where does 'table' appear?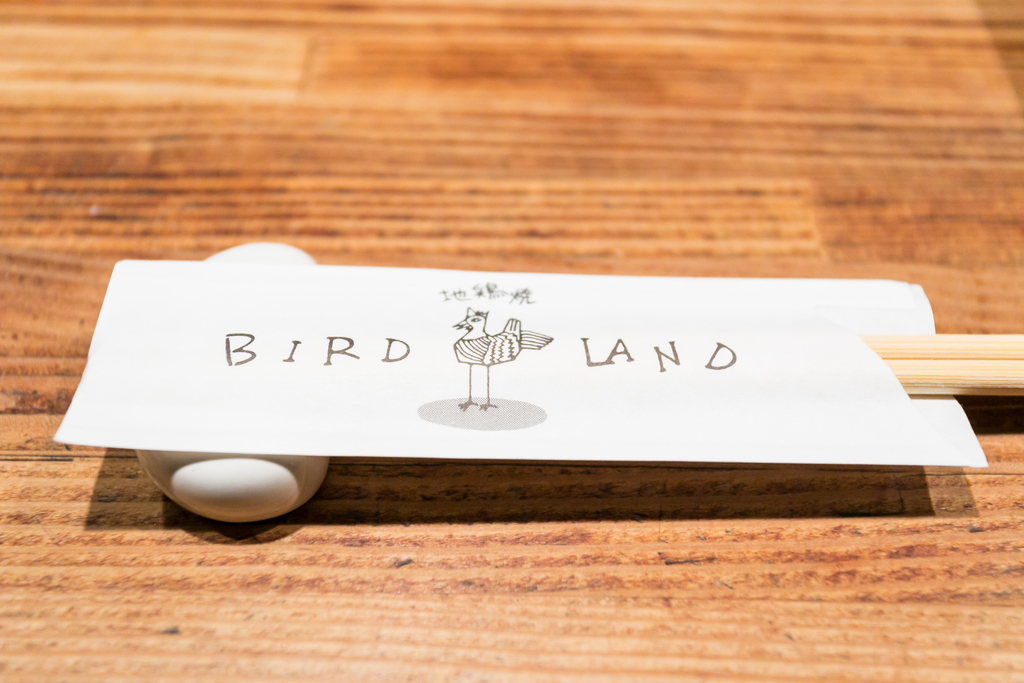
Appears at 0/0/1023/679.
